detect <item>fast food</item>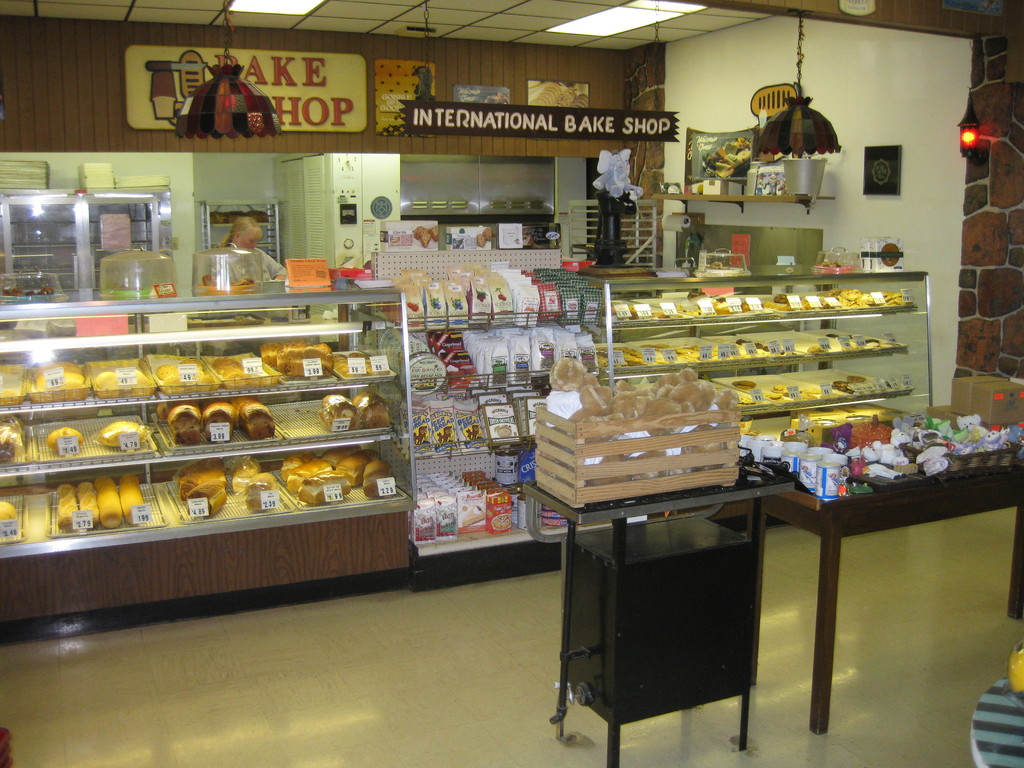
<bbox>230, 457, 260, 498</bbox>
